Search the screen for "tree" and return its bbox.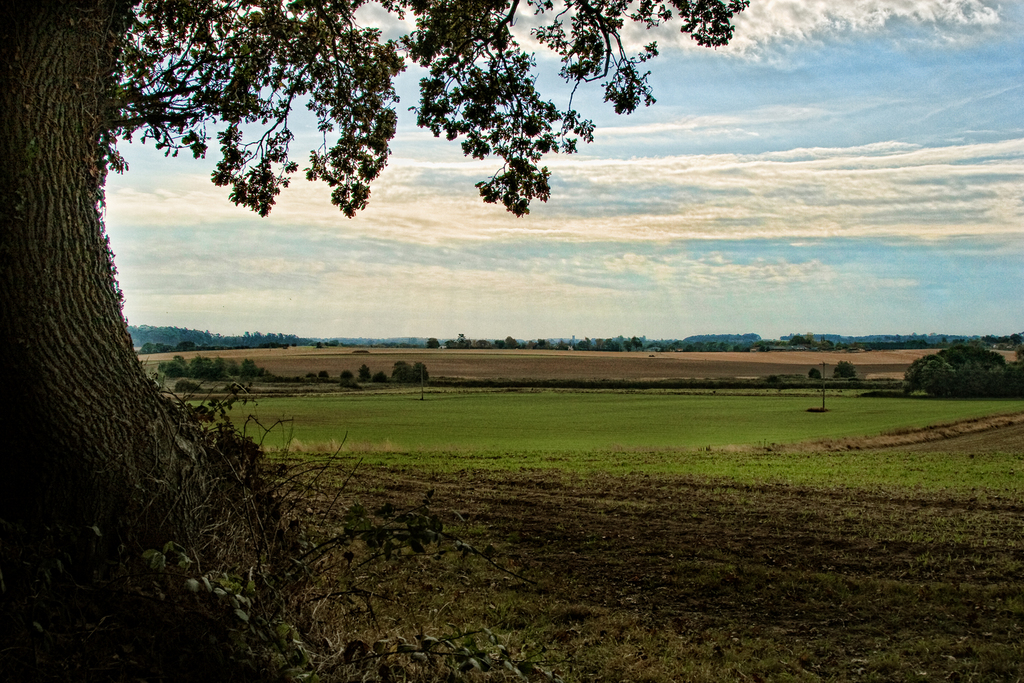
Found: <box>620,337,632,352</box>.
